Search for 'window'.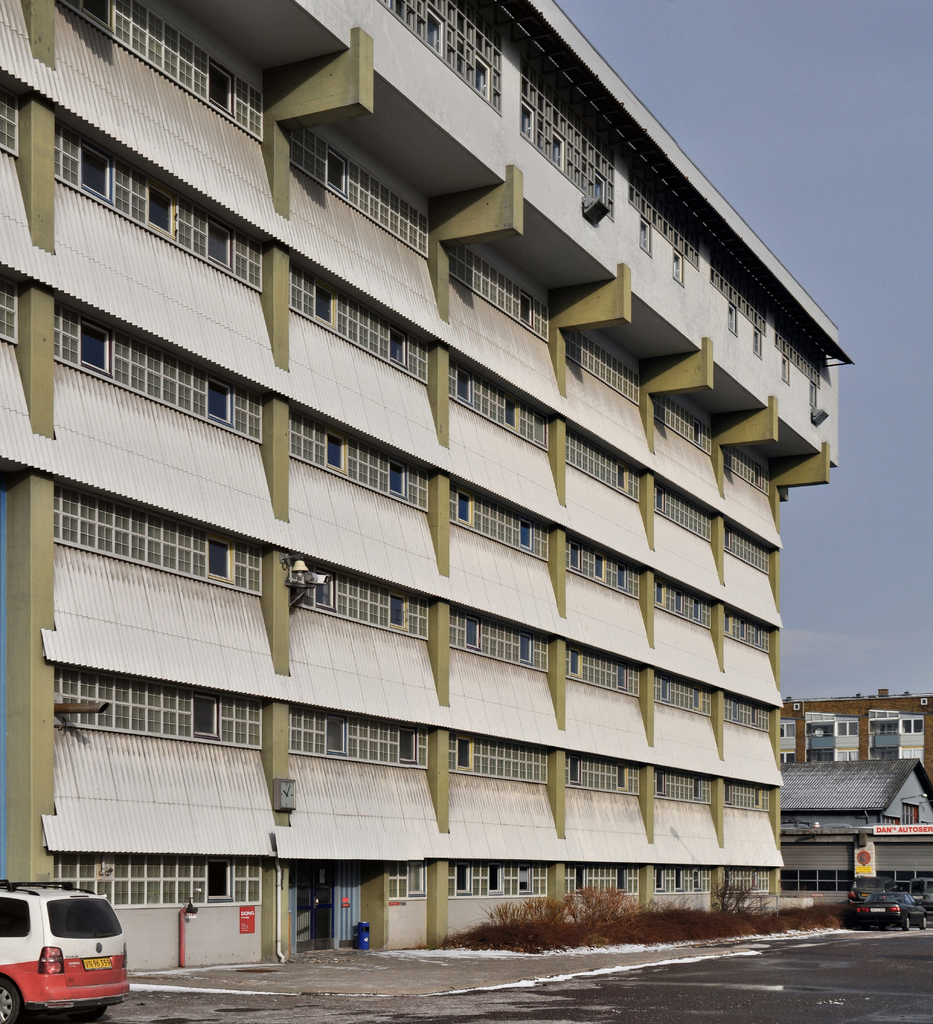
Found at <region>775, 720, 794, 739</region>.
